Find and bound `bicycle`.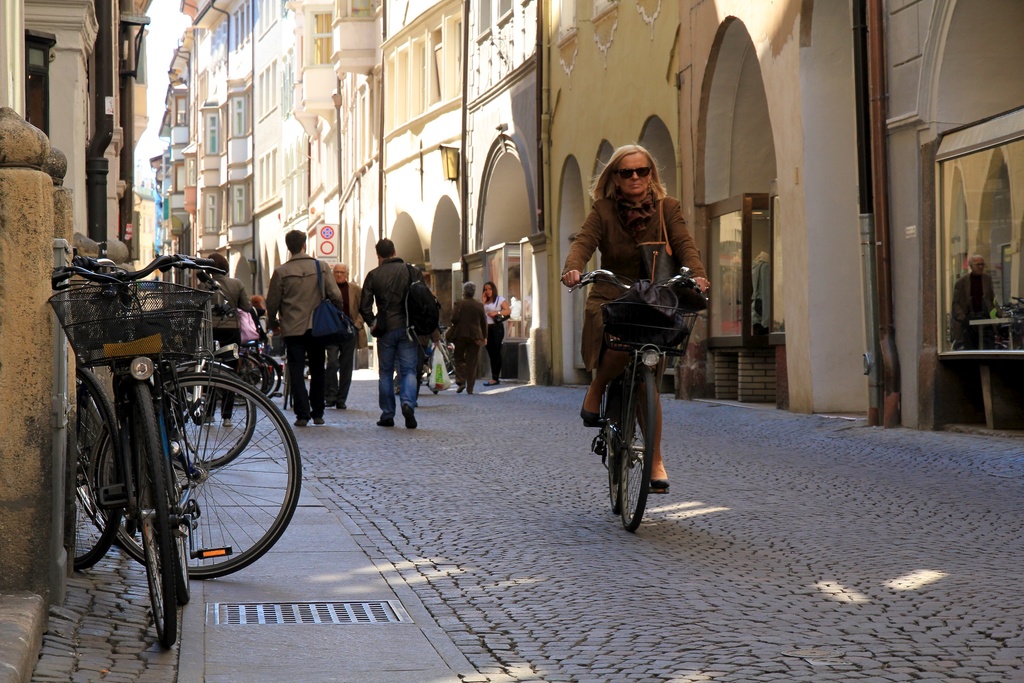
Bound: (582, 285, 700, 527).
